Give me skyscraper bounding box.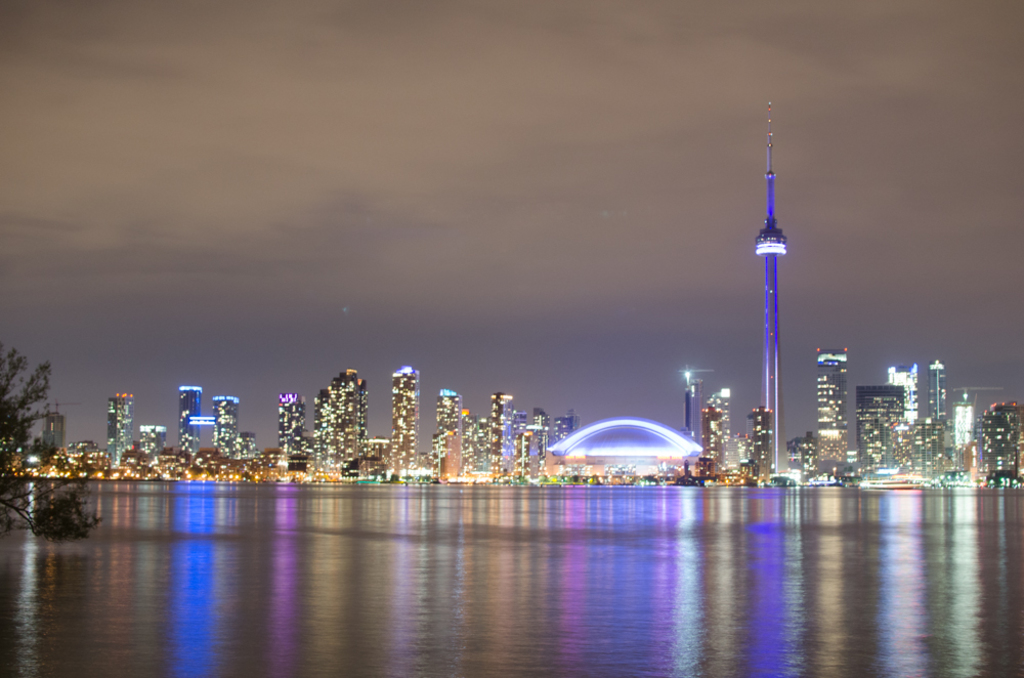
region(707, 386, 728, 462).
